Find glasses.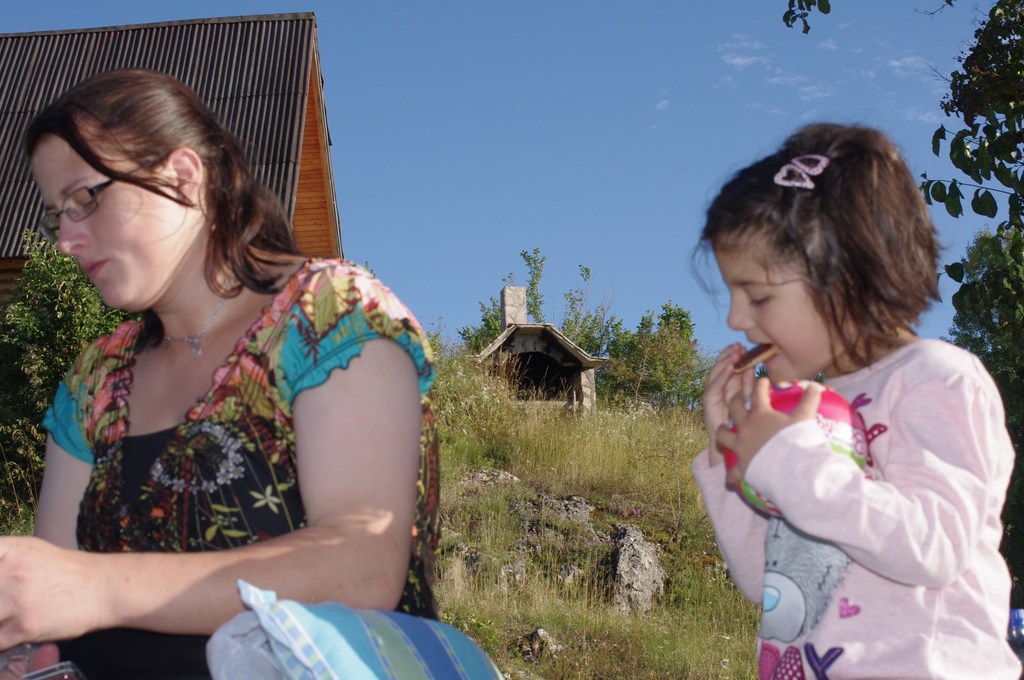
{"left": 36, "top": 154, "right": 164, "bottom": 249}.
